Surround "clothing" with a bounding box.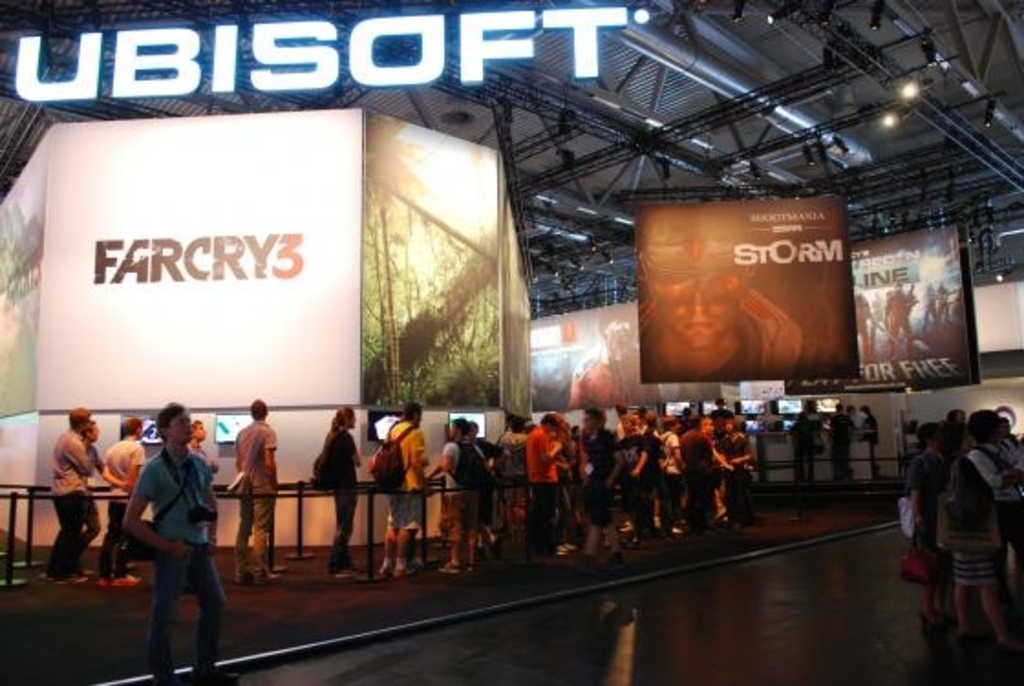
detection(106, 441, 143, 576).
